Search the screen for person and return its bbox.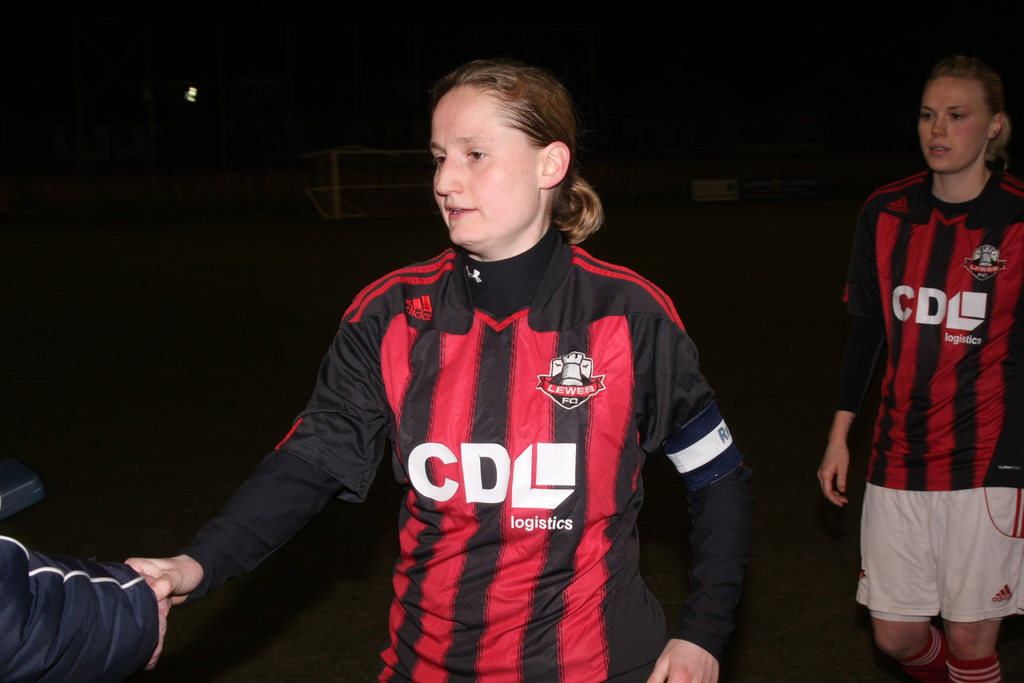
Found: bbox(817, 55, 1023, 682).
